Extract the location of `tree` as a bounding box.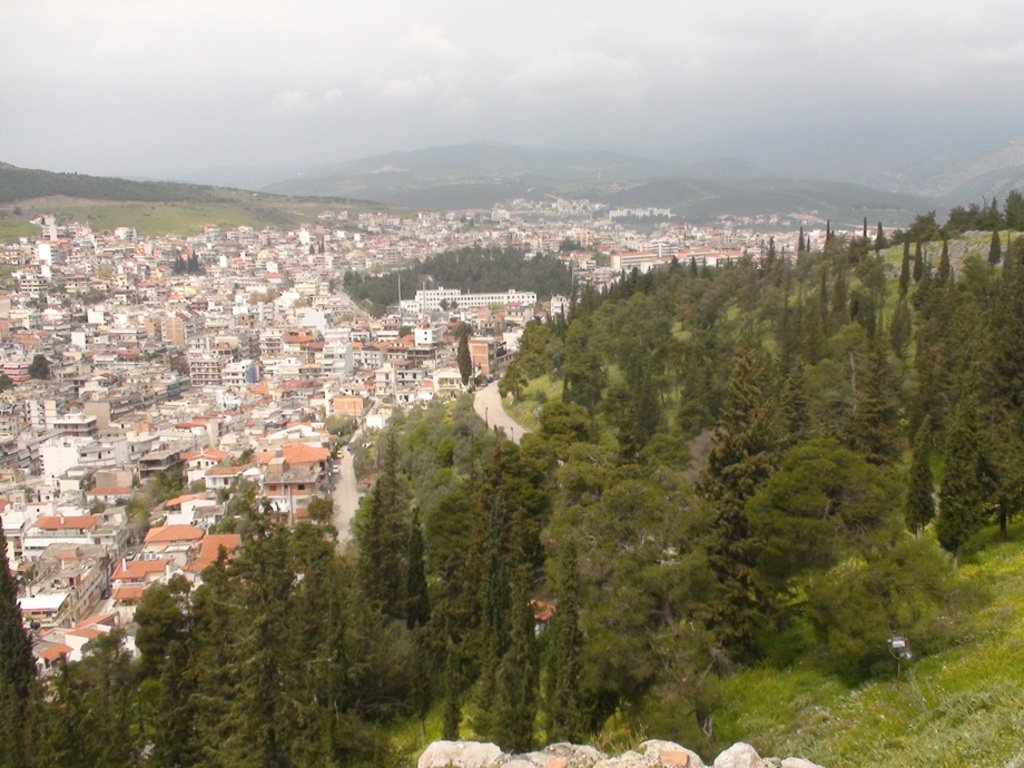
0 367 12 392.
